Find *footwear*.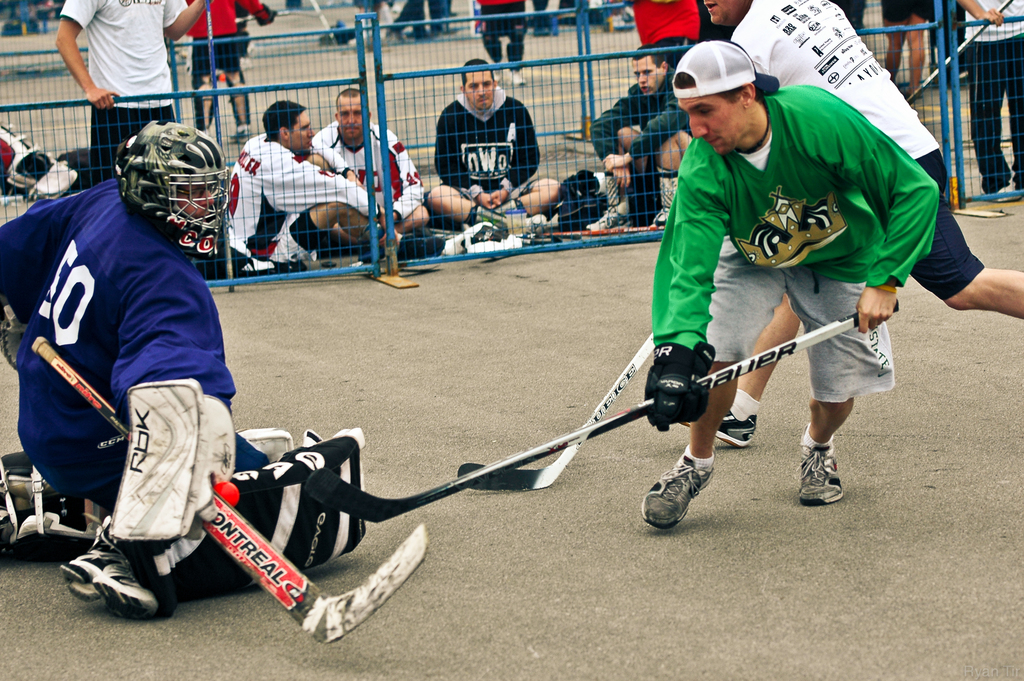
region(225, 120, 261, 150).
